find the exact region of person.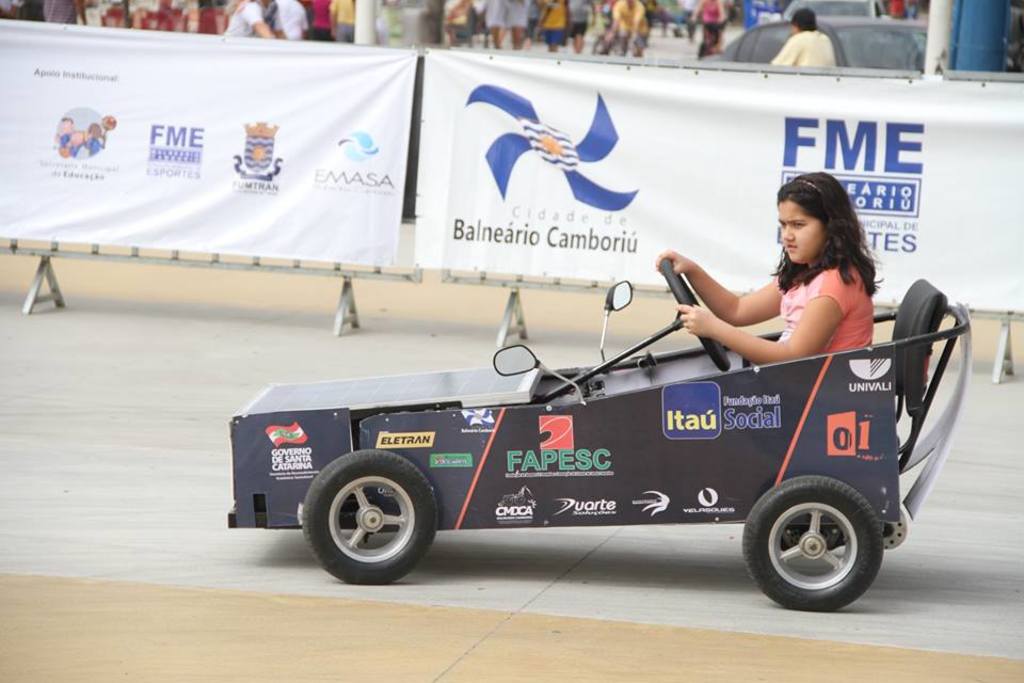
Exact region: Rect(655, 171, 881, 366).
